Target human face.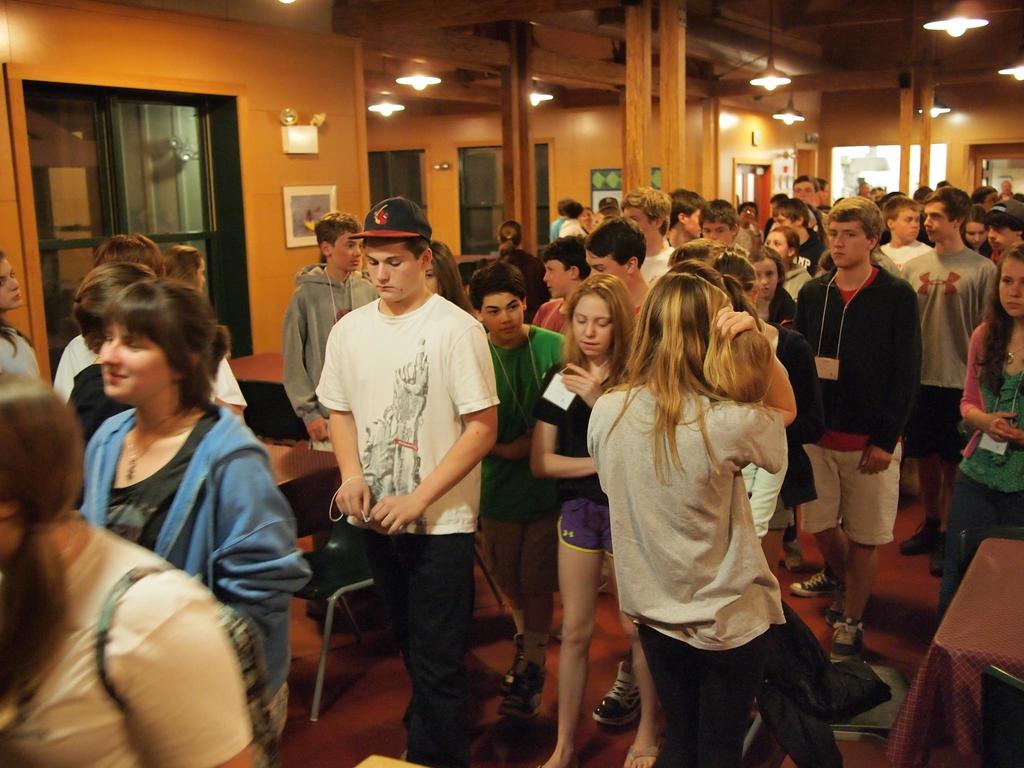
Target region: {"left": 332, "top": 227, "right": 362, "bottom": 273}.
